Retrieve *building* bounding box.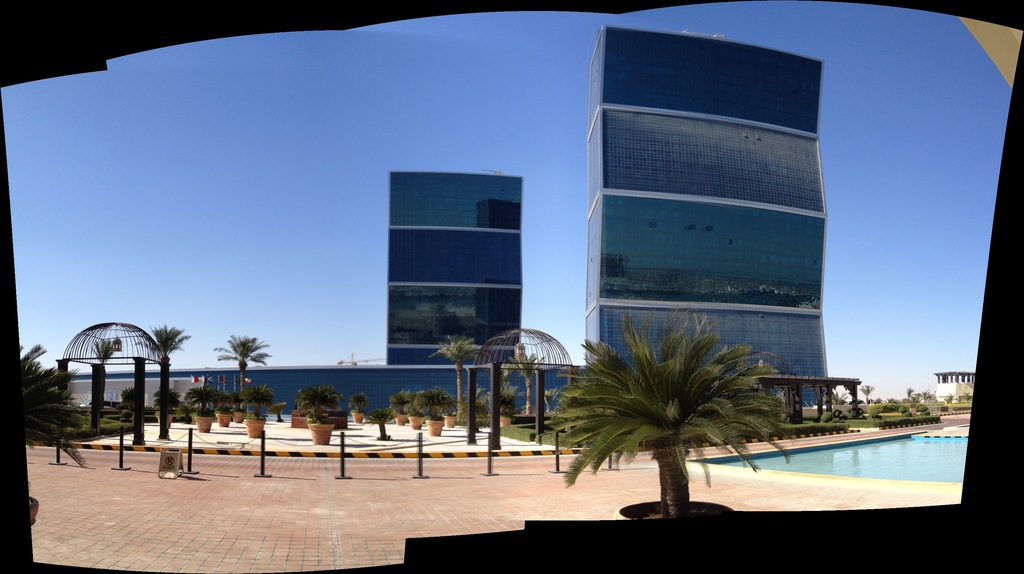
Bounding box: bbox(12, 359, 586, 431).
